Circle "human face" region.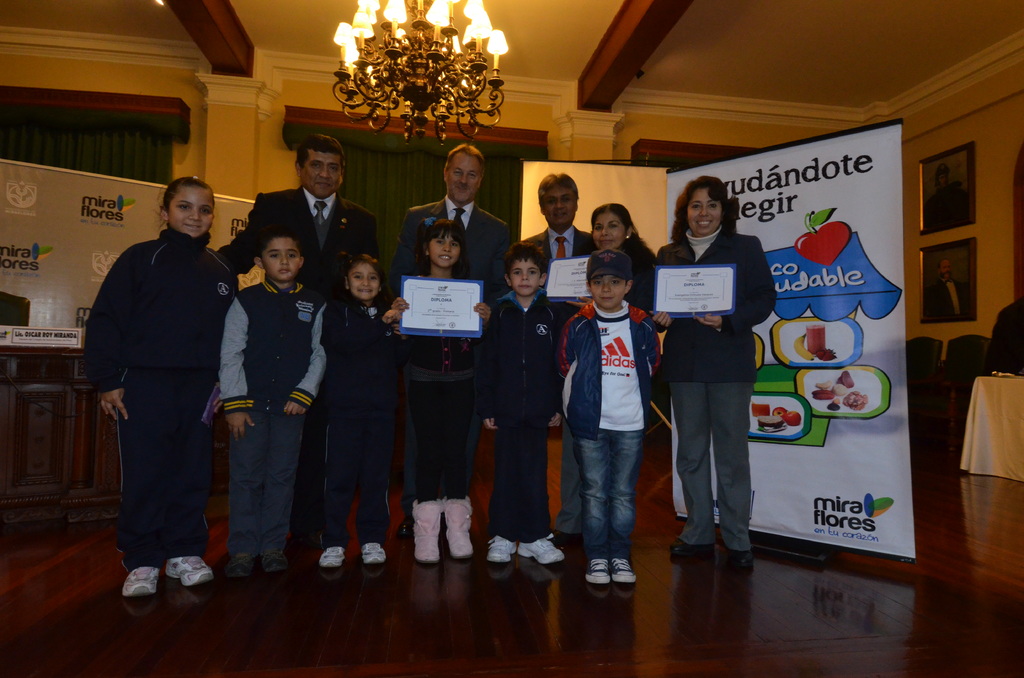
Region: bbox(424, 234, 461, 270).
